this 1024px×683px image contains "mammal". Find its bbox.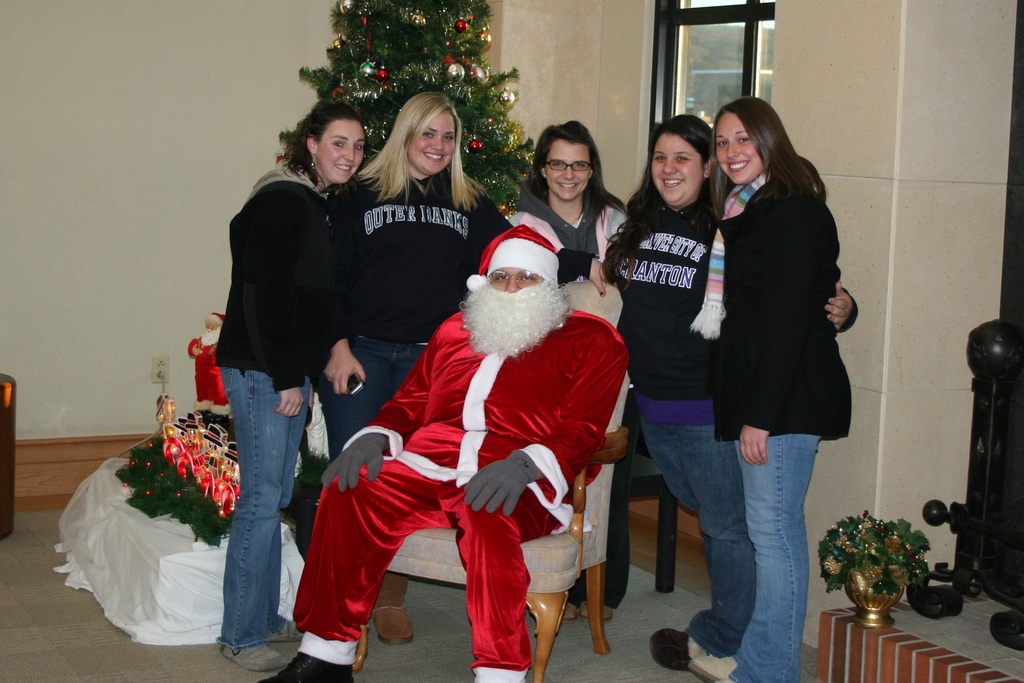
bbox=[340, 91, 516, 643].
